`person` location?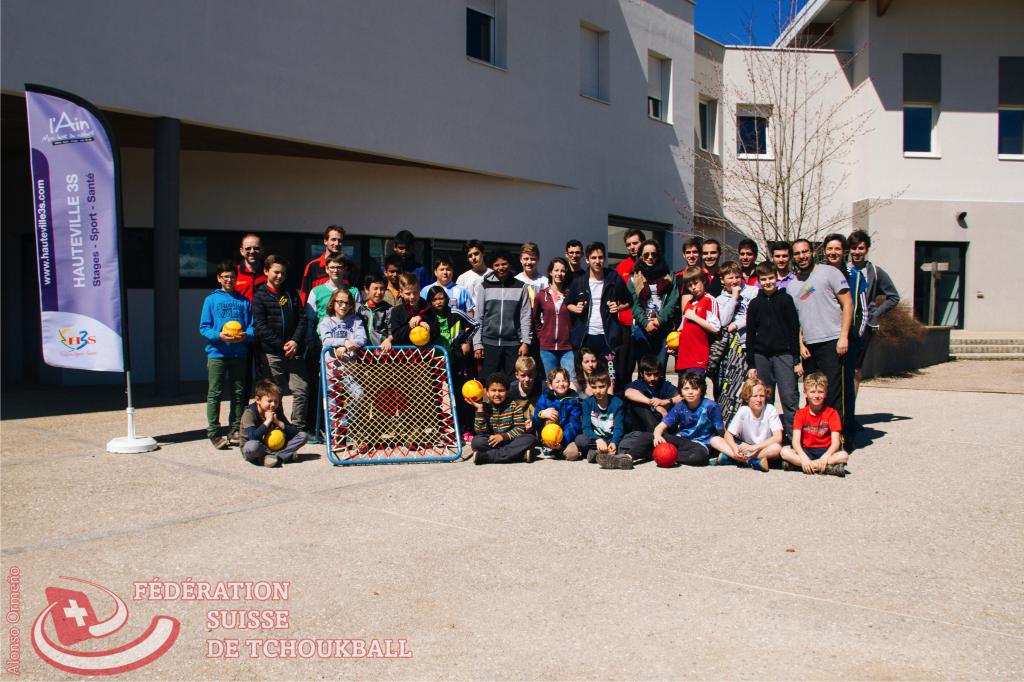
select_region(303, 250, 359, 444)
